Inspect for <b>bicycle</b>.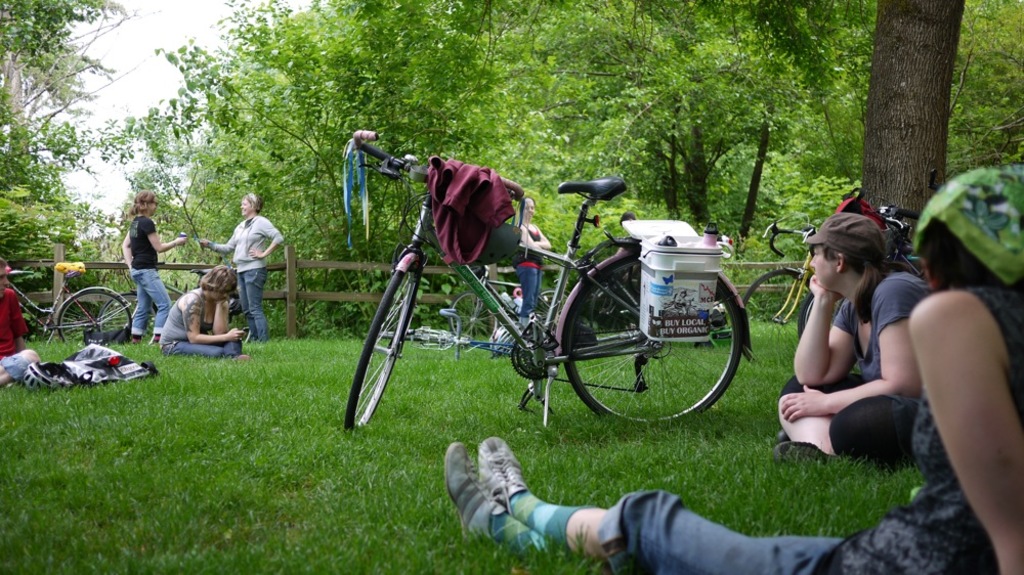
Inspection: locate(99, 268, 251, 343).
